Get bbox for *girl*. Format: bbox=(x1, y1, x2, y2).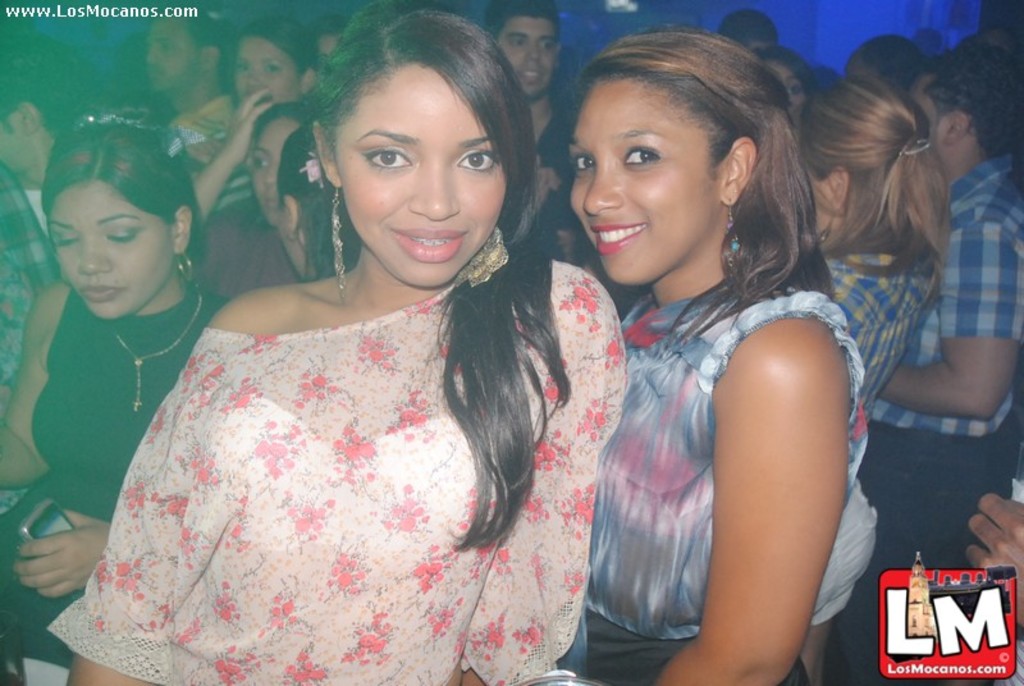
bbox=(568, 22, 874, 685).
